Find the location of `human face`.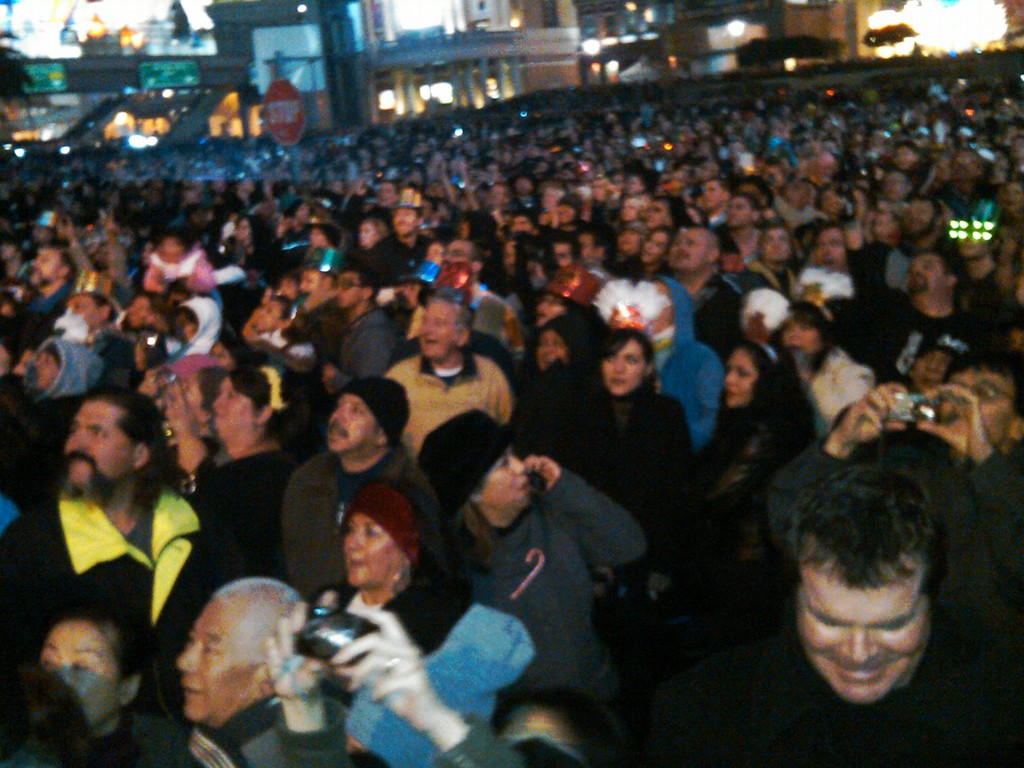
Location: pyautogui.locateOnScreen(479, 451, 531, 511).
